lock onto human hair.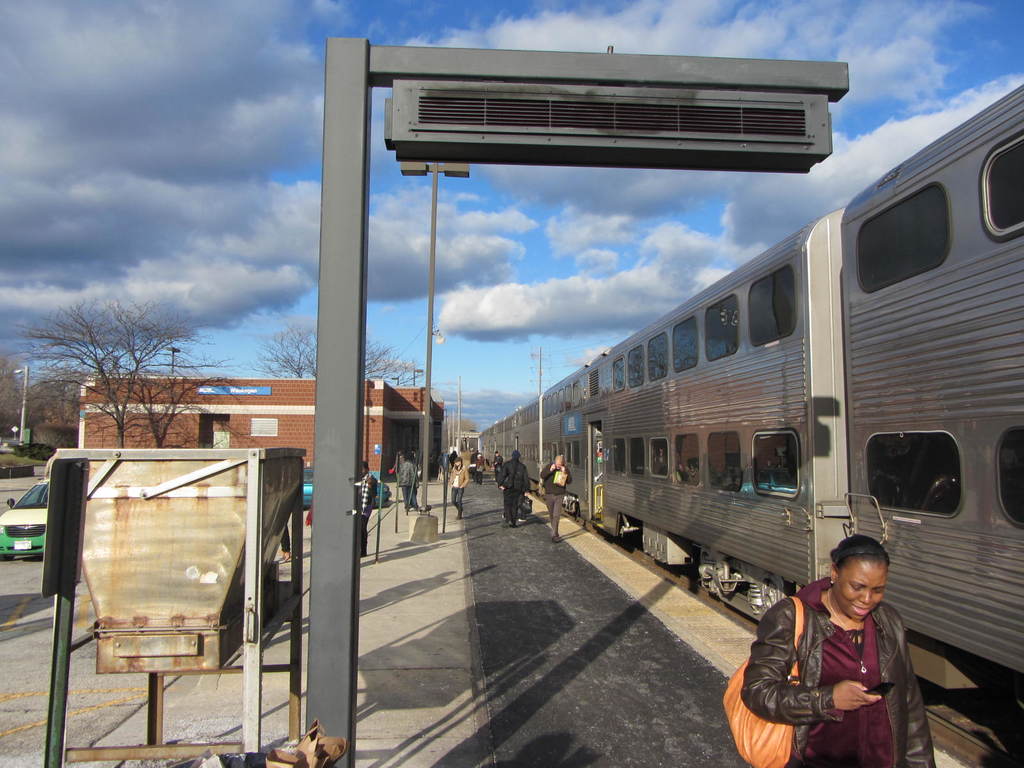
Locked: [510,444,539,474].
